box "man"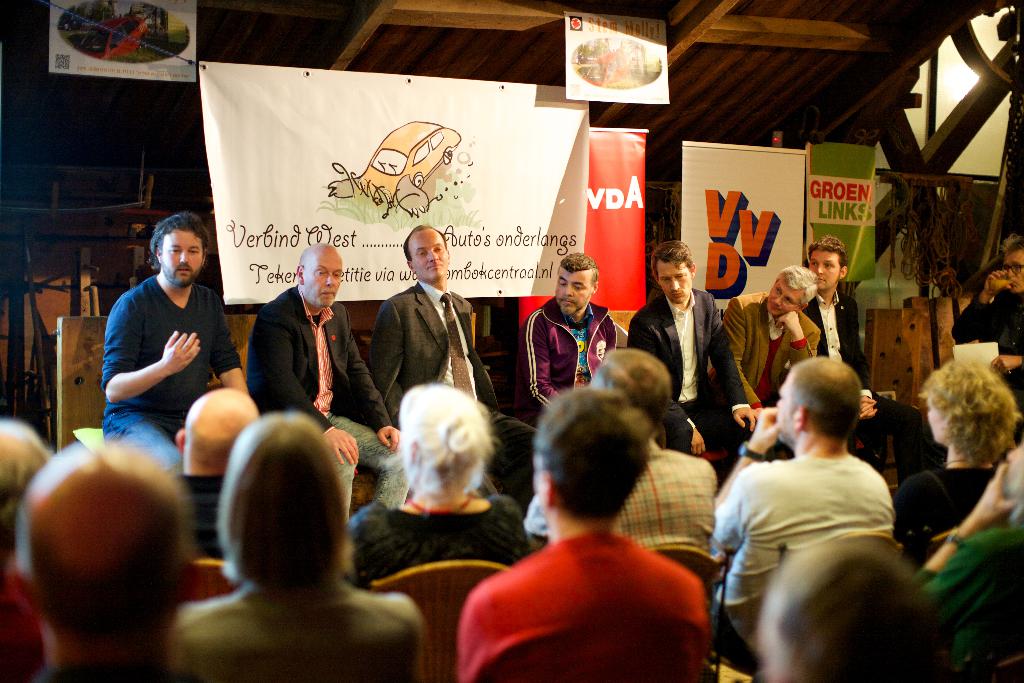
x1=246, y1=242, x2=408, y2=519
